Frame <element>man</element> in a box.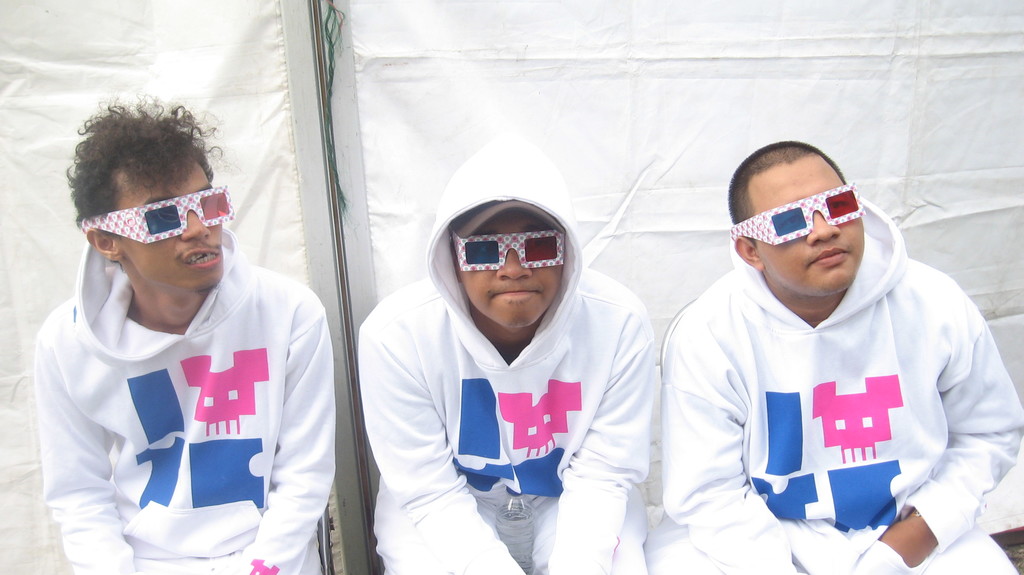
bbox=[31, 100, 335, 574].
